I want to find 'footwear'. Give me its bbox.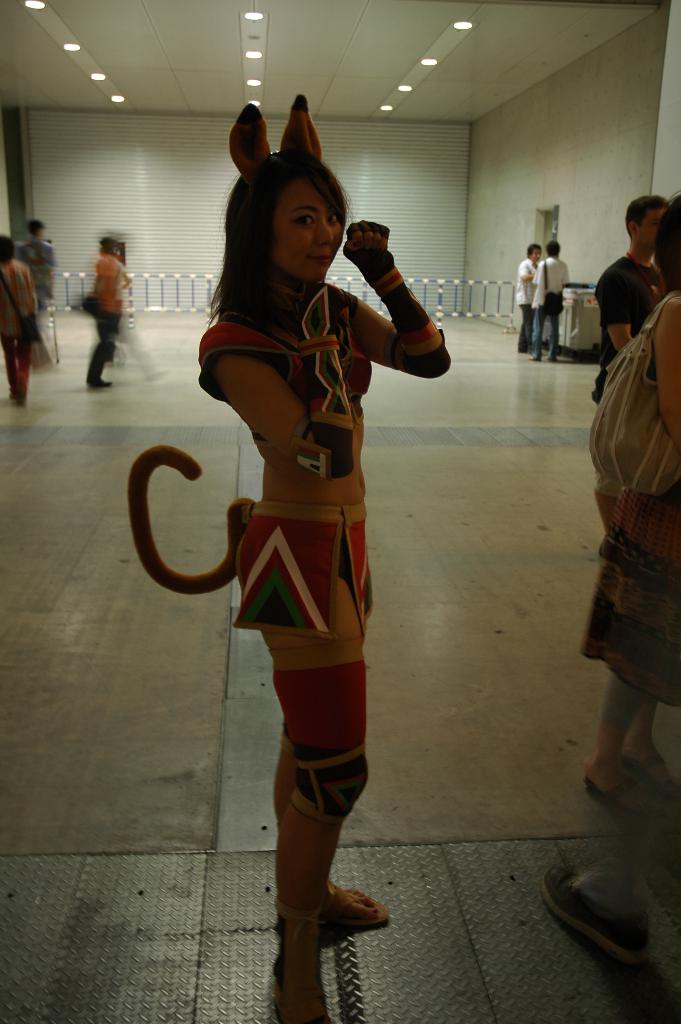
bbox(79, 374, 114, 390).
